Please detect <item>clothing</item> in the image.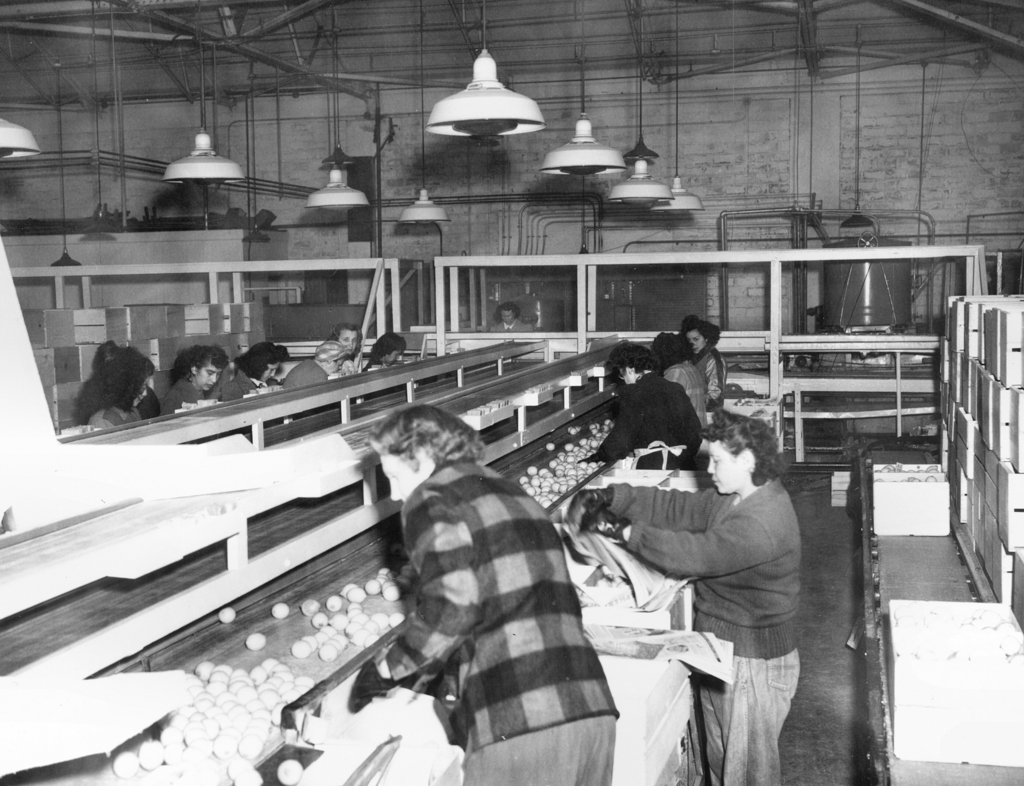
(x1=222, y1=371, x2=270, y2=405).
